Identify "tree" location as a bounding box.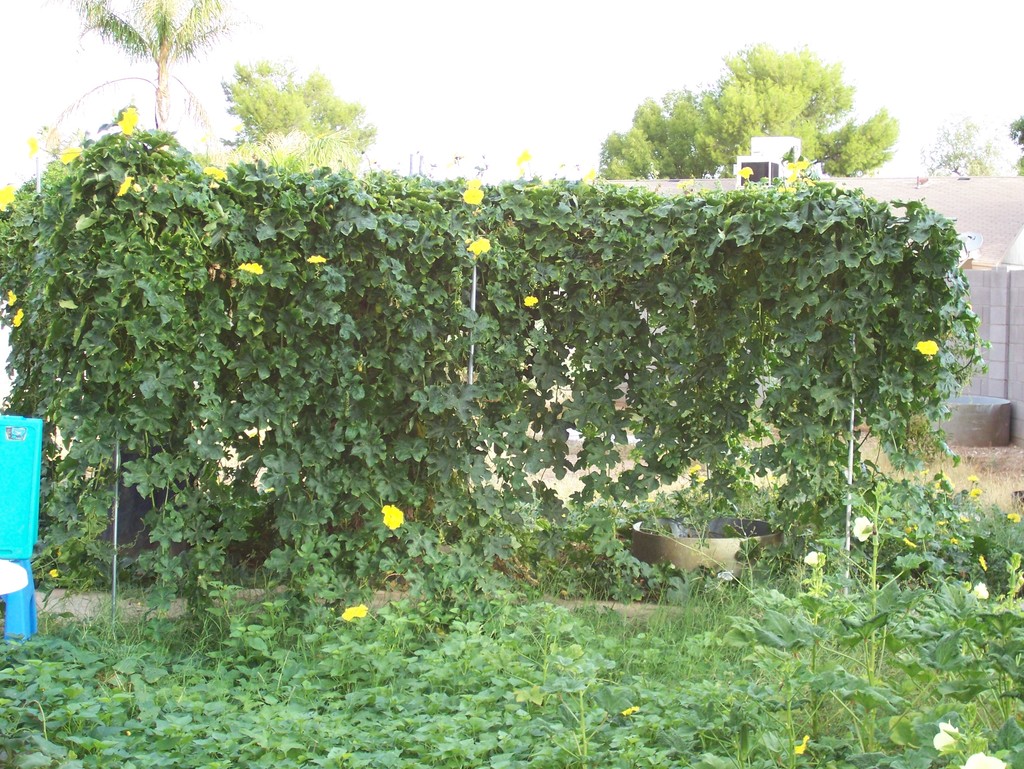
locate(904, 107, 1023, 183).
